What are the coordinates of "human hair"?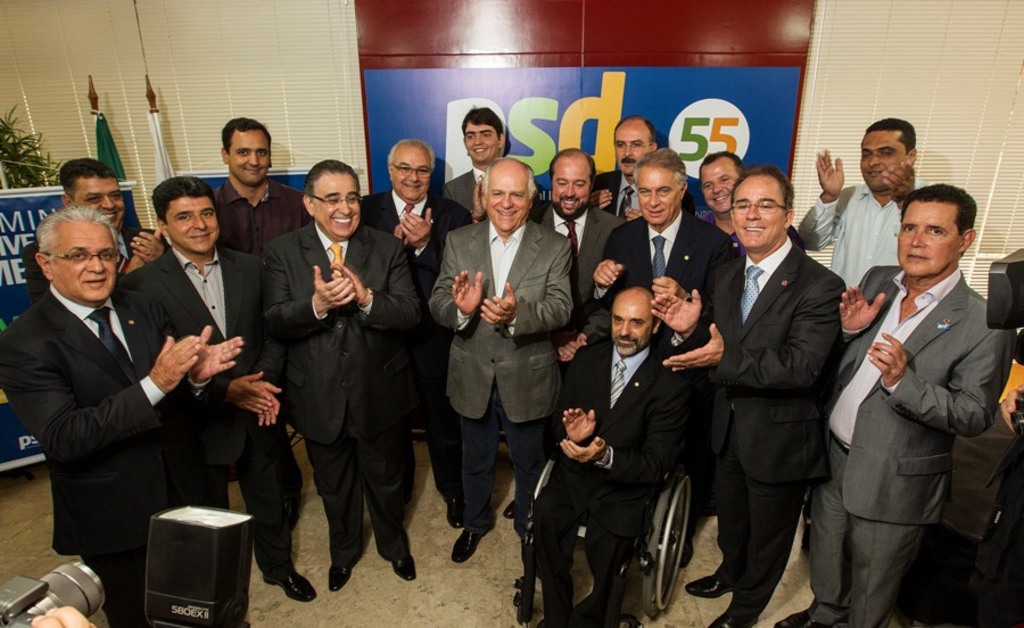
(x1=547, y1=147, x2=596, y2=195).
